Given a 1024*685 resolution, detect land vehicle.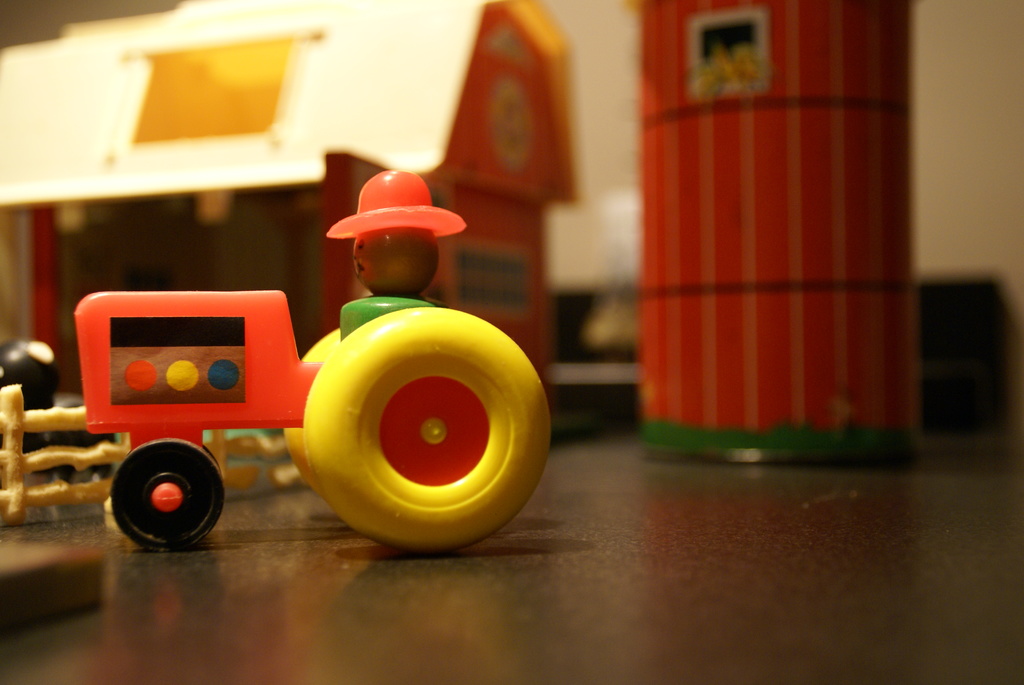
region(72, 254, 584, 556).
